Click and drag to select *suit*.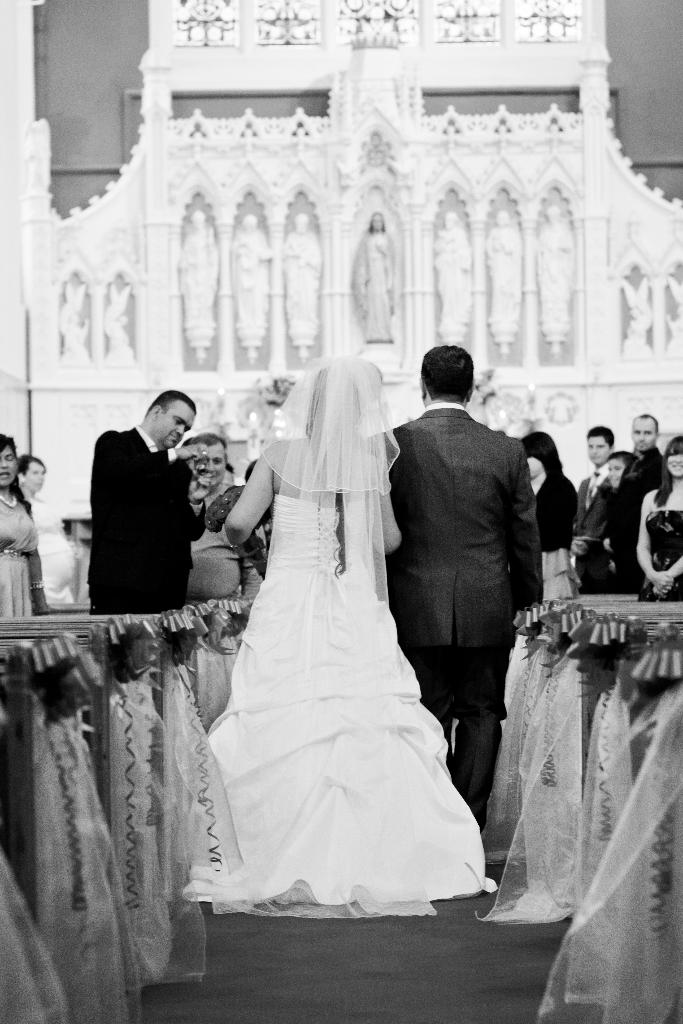
Selection: region(341, 342, 534, 809).
